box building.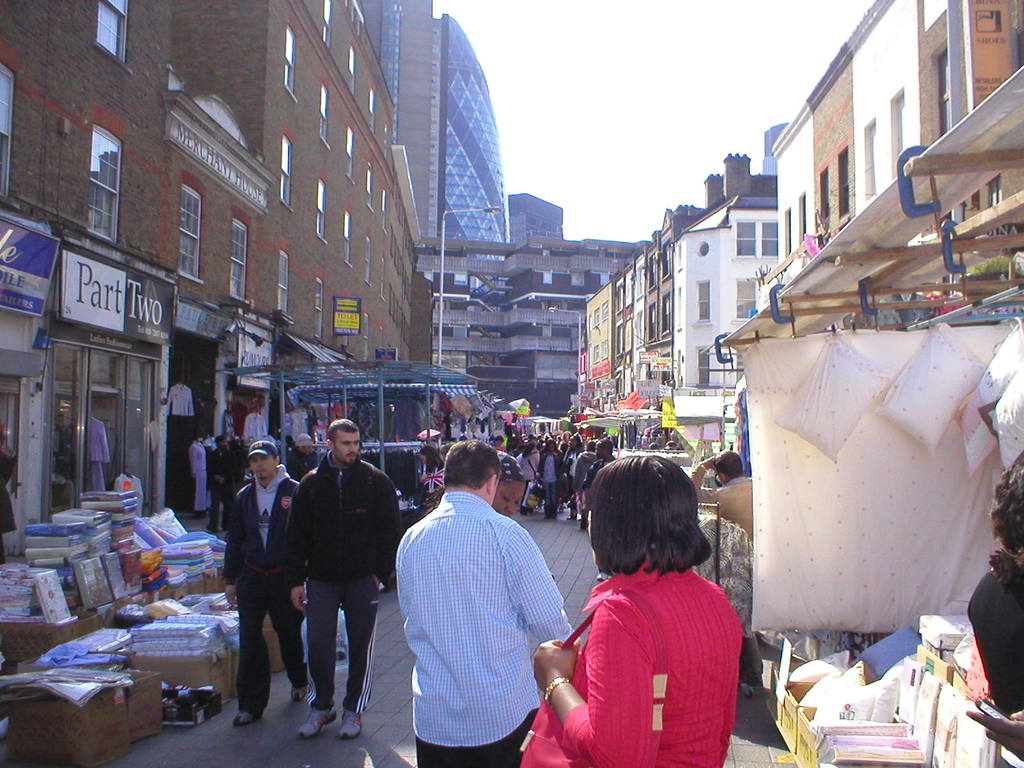
l=552, t=270, r=642, b=491.
